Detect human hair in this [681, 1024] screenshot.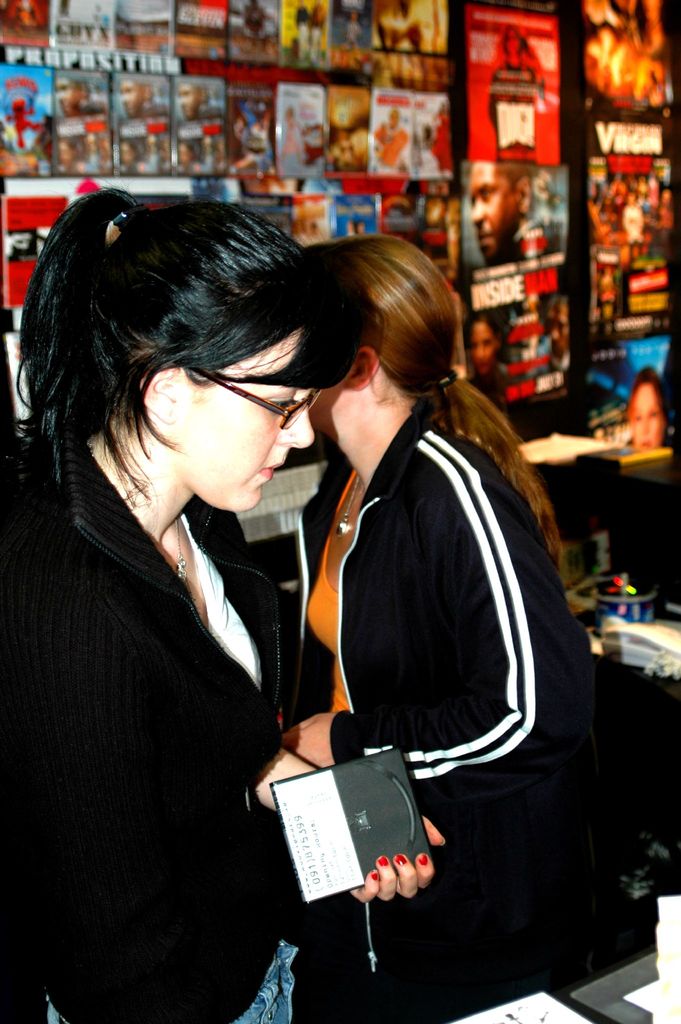
Detection: (left=23, top=164, right=404, bottom=578).
